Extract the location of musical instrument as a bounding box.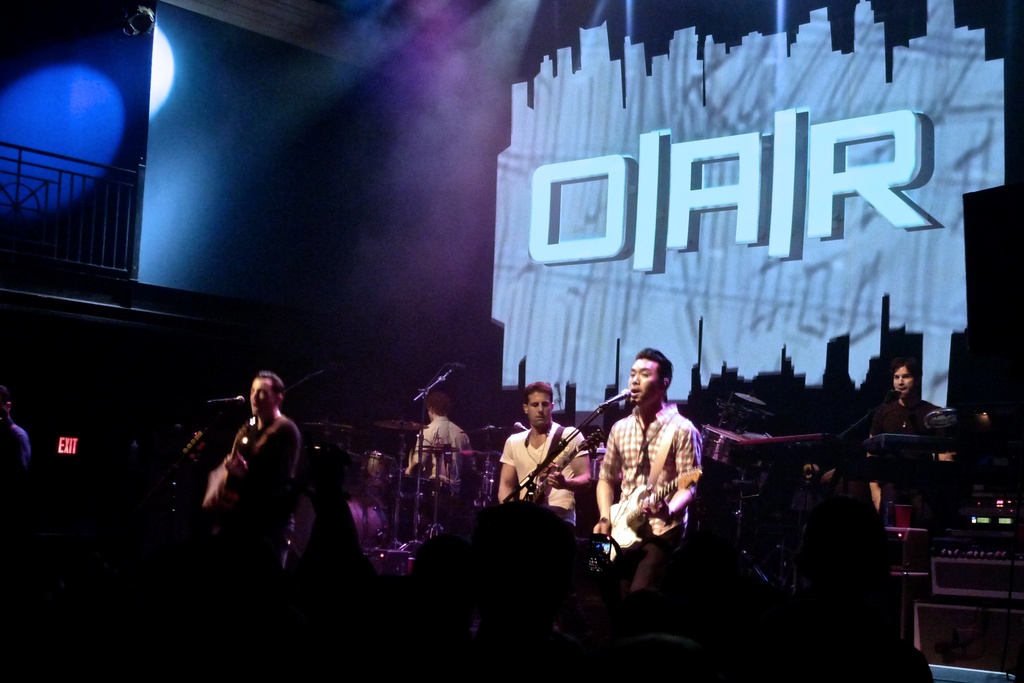
Rect(516, 428, 598, 511).
